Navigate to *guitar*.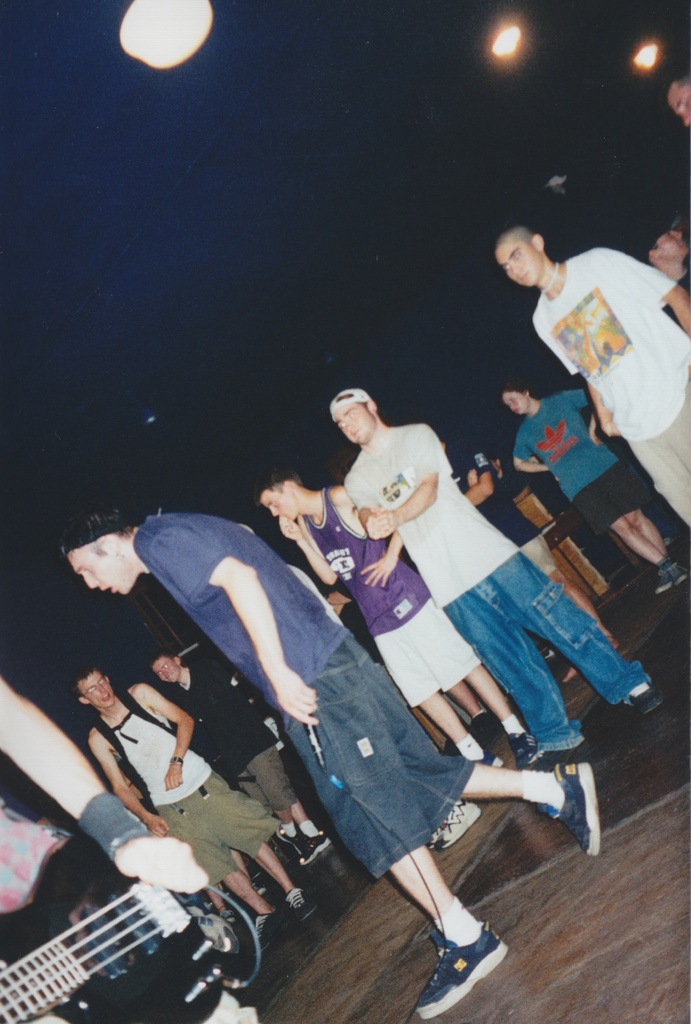
Navigation target: (0,837,274,1023).
